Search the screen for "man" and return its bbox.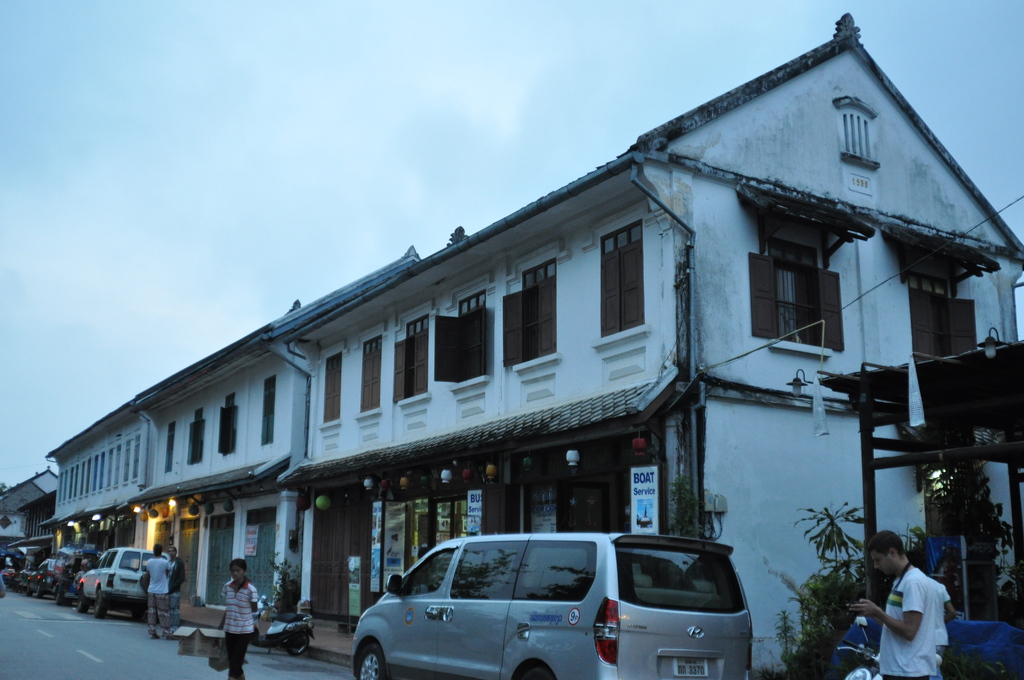
Found: 141 544 166 638.
